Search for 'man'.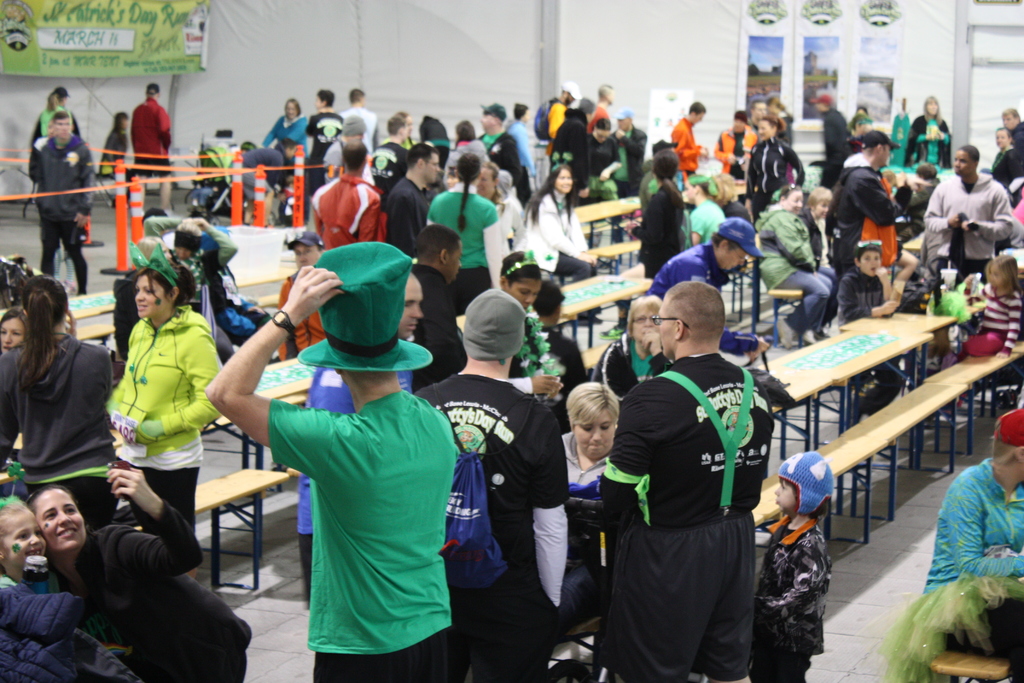
Found at bbox=[602, 259, 800, 682].
